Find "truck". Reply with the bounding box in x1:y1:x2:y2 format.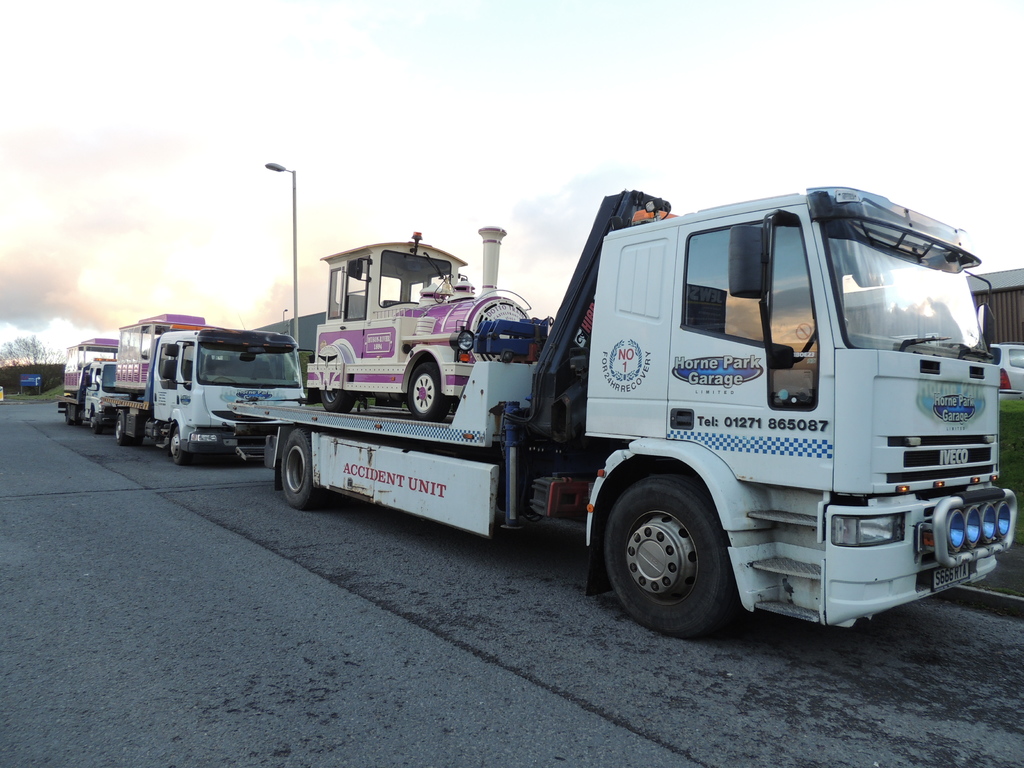
245:186:1023:639.
